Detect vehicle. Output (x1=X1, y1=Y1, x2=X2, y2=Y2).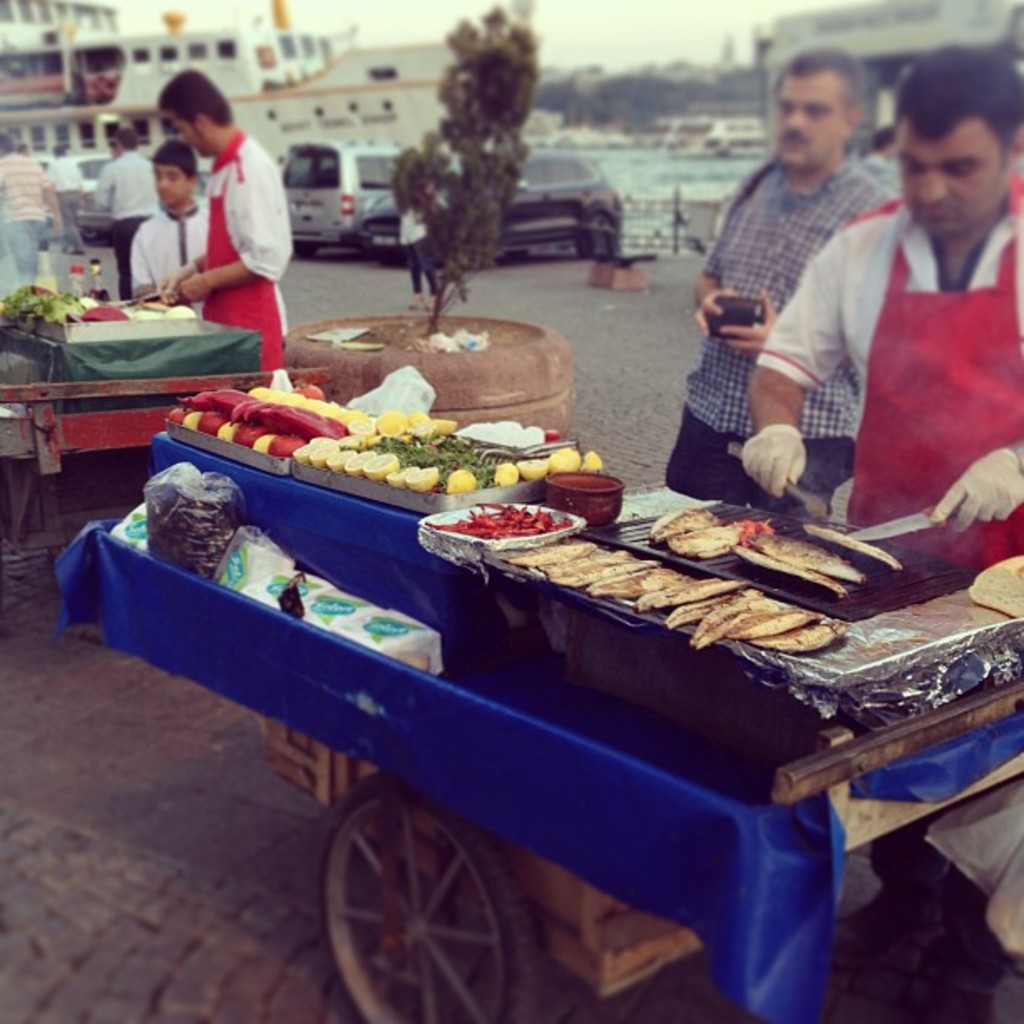
(x1=32, y1=156, x2=110, y2=194).
